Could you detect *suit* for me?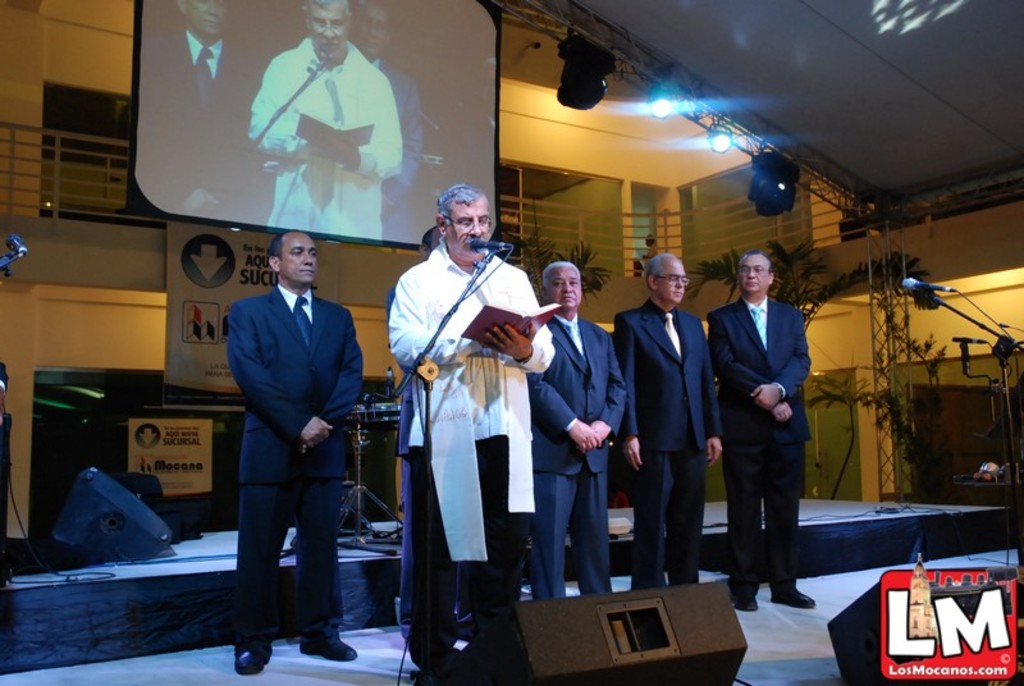
Detection result: [133,27,260,220].
